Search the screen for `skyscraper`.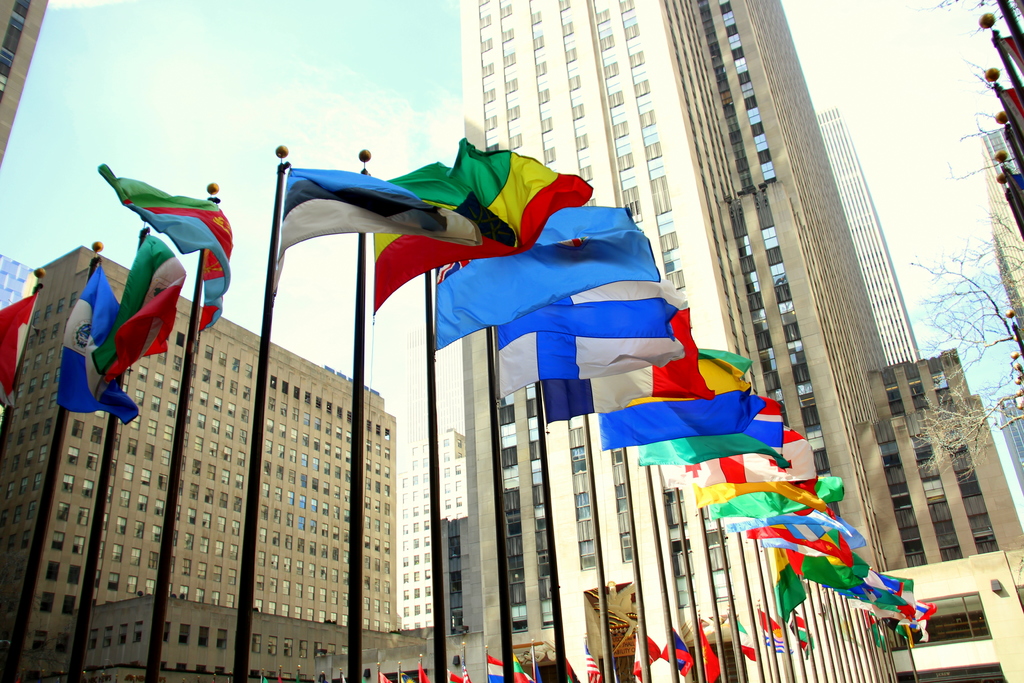
Found at <box>0,245,433,682</box>.
